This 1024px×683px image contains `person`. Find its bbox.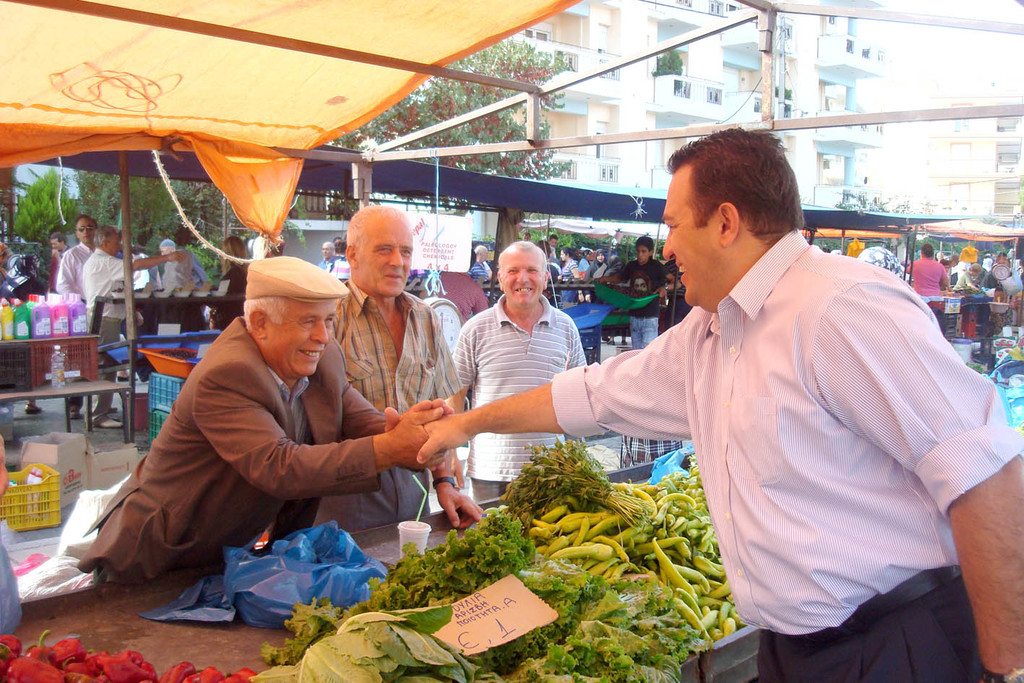
pyautogui.locateOnScreen(413, 123, 1023, 682).
